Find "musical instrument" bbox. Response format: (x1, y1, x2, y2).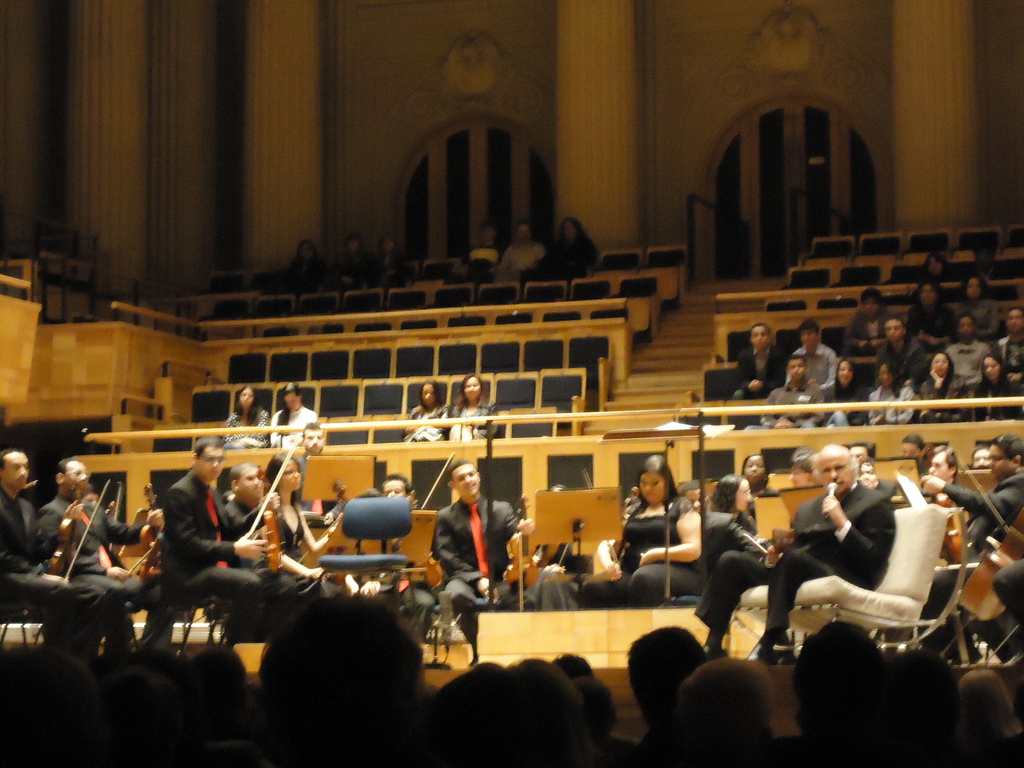
(240, 444, 293, 581).
